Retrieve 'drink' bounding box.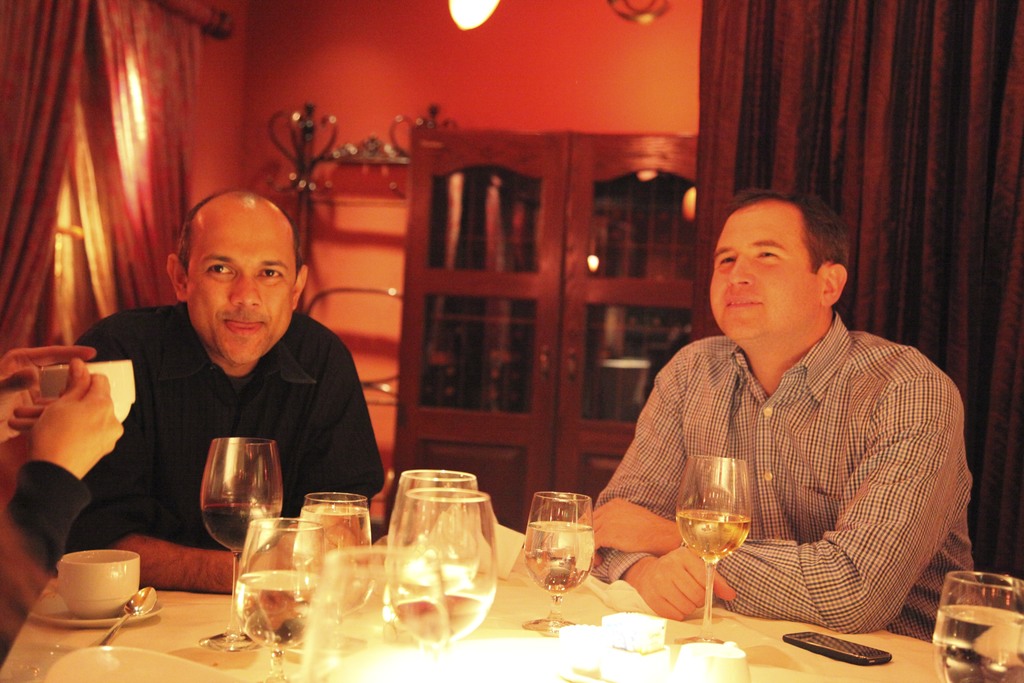
Bounding box: 934/604/1023/682.
